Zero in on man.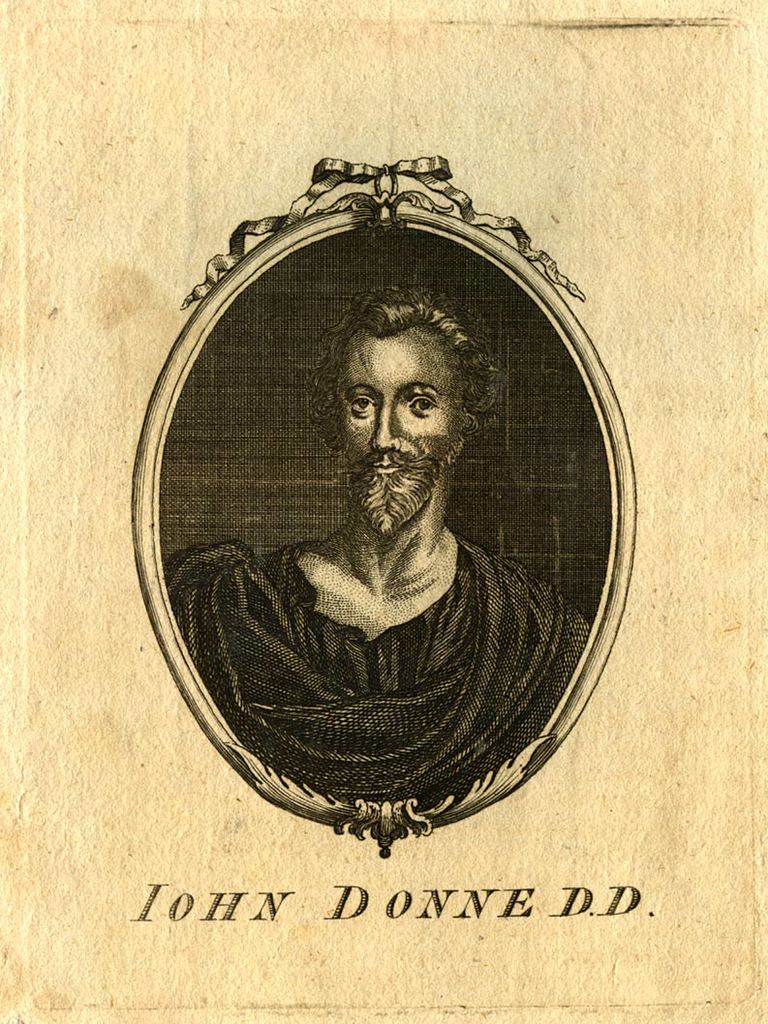
Zeroed in: bbox(160, 268, 593, 833).
